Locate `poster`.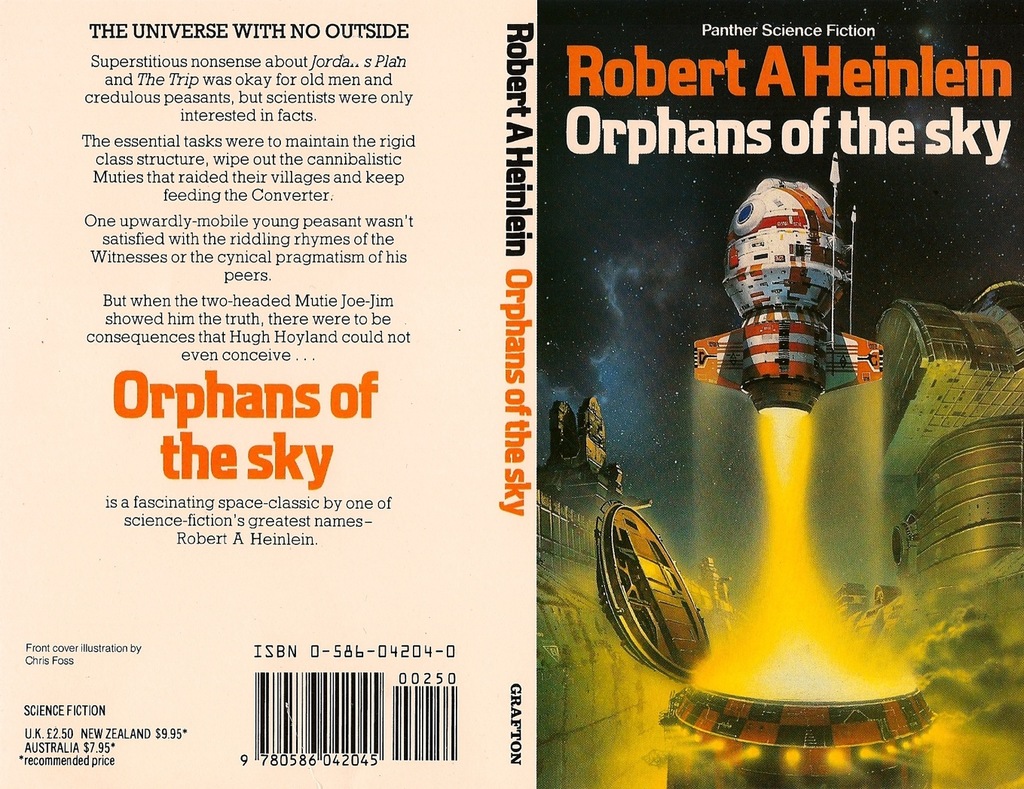
Bounding box: BBox(0, 0, 1023, 788).
